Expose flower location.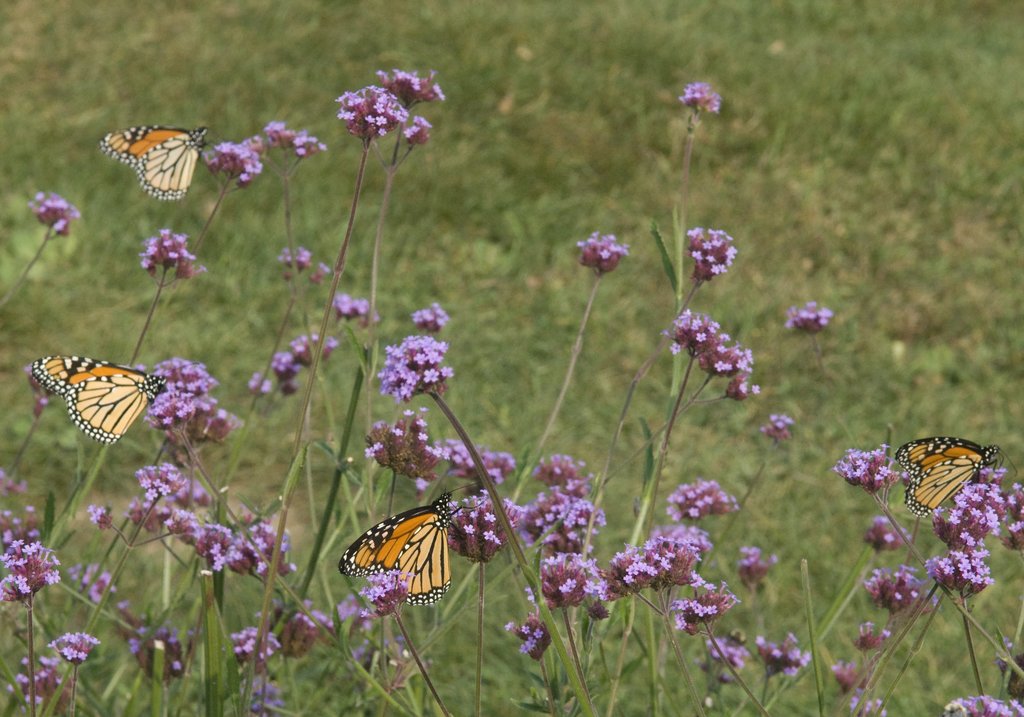
Exposed at pyautogui.locateOnScreen(408, 116, 429, 143).
